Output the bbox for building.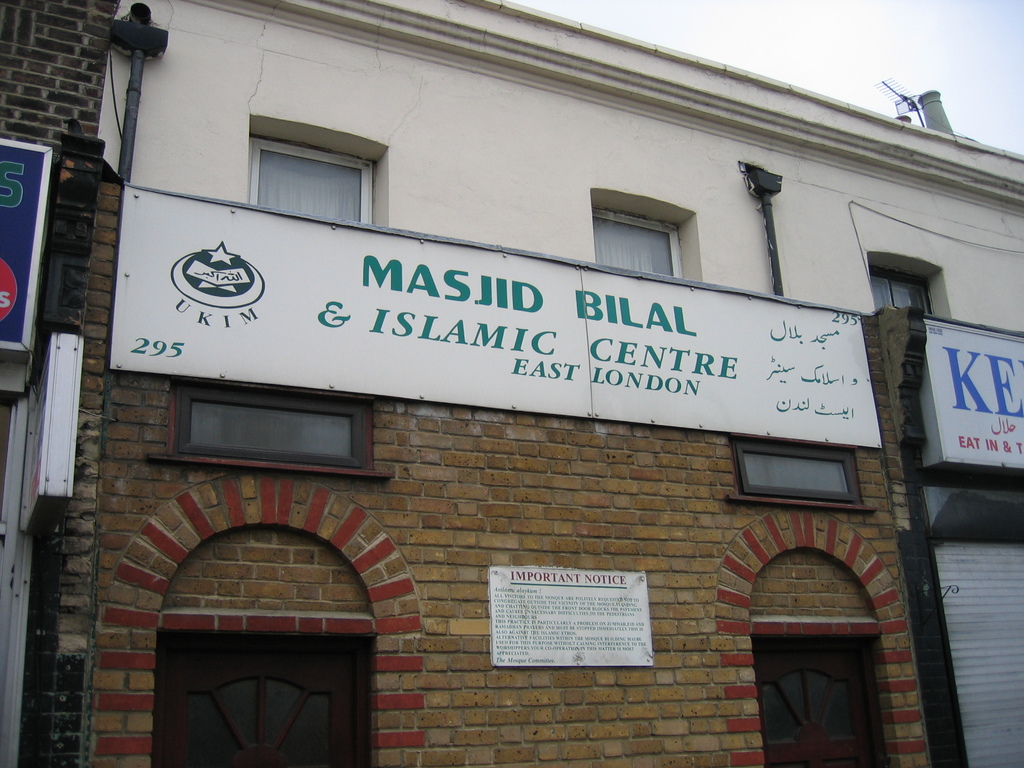
pyautogui.locateOnScreen(0, 0, 119, 767).
